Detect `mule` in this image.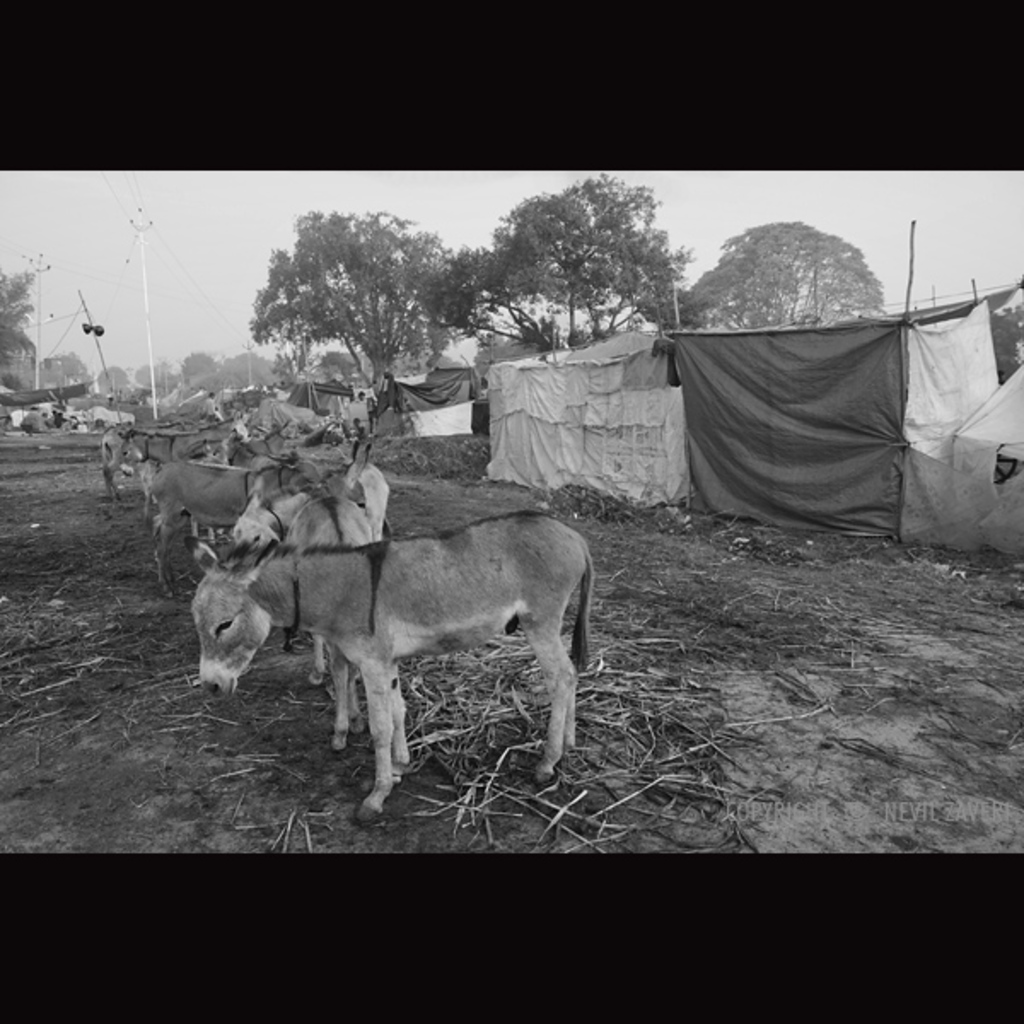
Detection: <bbox>188, 510, 594, 824</bbox>.
